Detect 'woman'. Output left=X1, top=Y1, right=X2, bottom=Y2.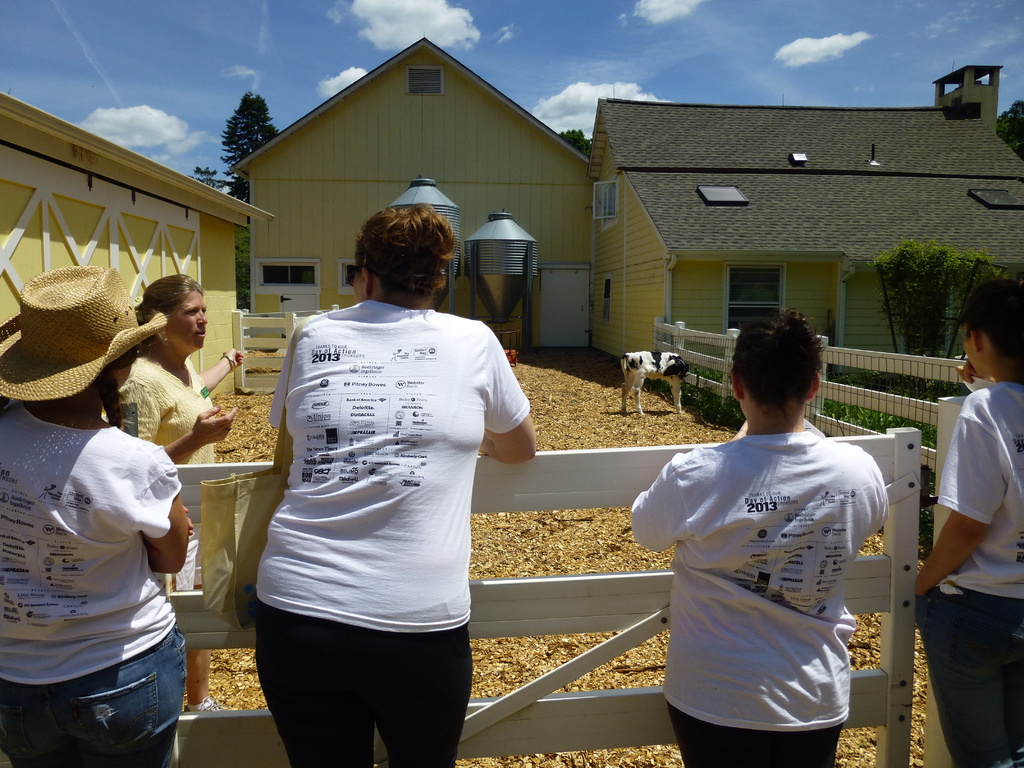
left=100, top=268, right=248, bottom=713.
